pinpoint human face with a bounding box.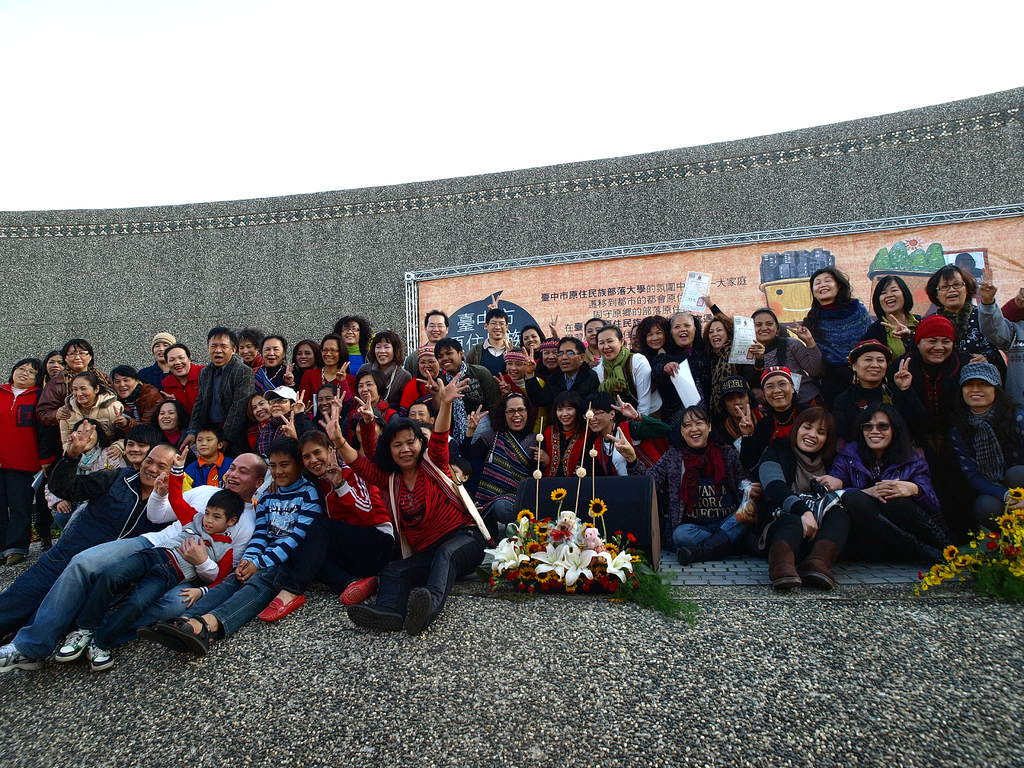
bbox=[192, 430, 216, 455].
